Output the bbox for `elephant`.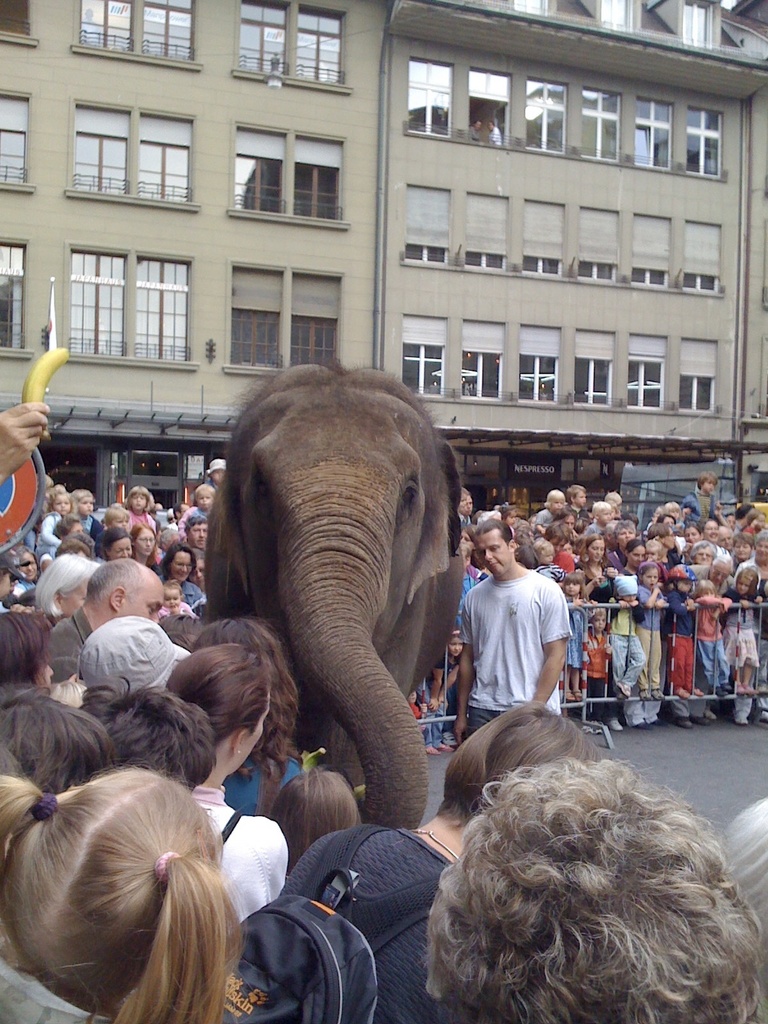
pyautogui.locateOnScreen(184, 341, 486, 835).
